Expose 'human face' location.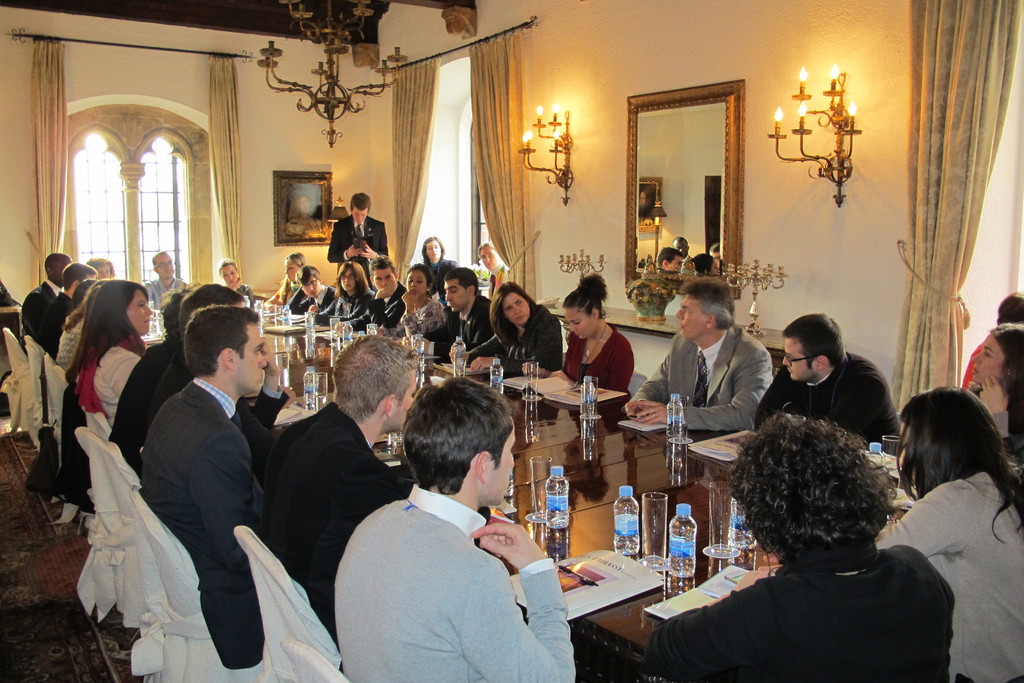
Exposed at (left=51, top=257, right=71, bottom=283).
